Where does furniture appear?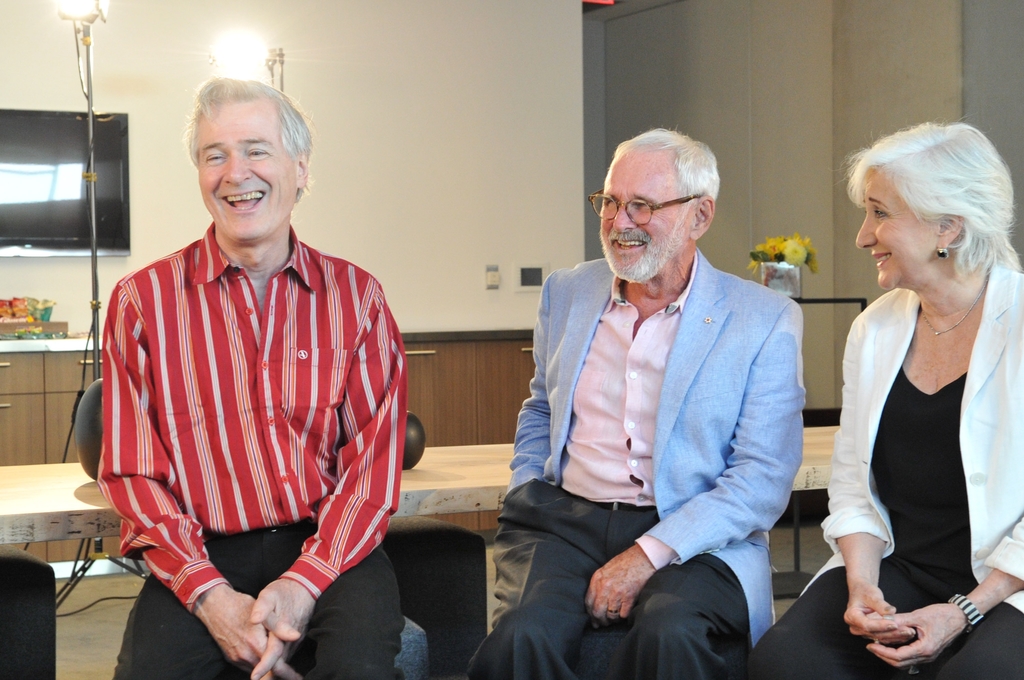
Appears at 0, 425, 840, 544.
